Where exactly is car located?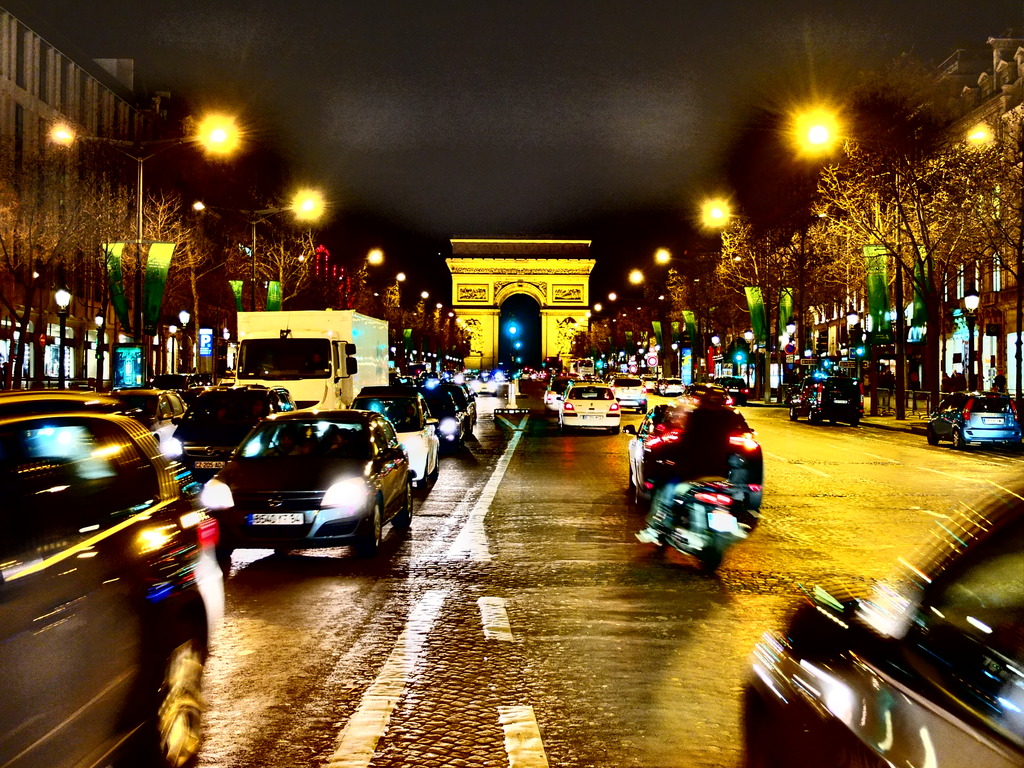
Its bounding box is (left=420, top=387, right=461, bottom=447).
